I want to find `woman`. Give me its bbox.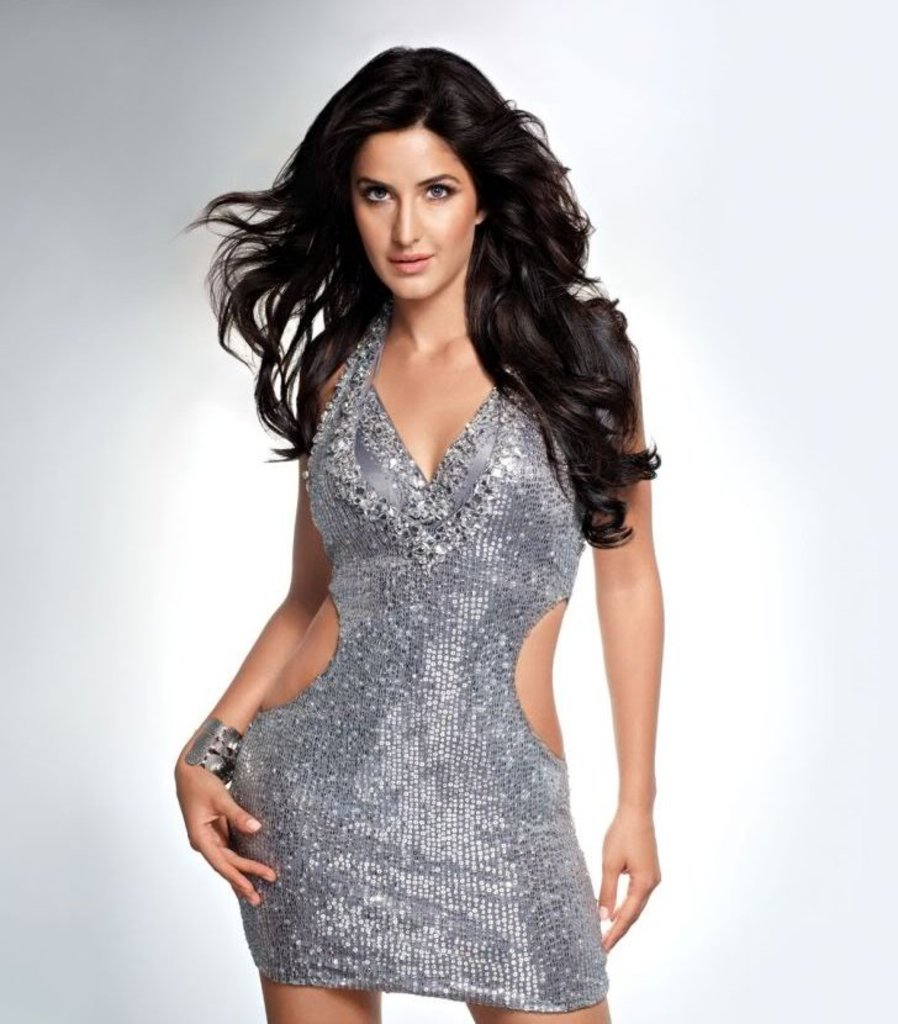
box(147, 15, 704, 1015).
